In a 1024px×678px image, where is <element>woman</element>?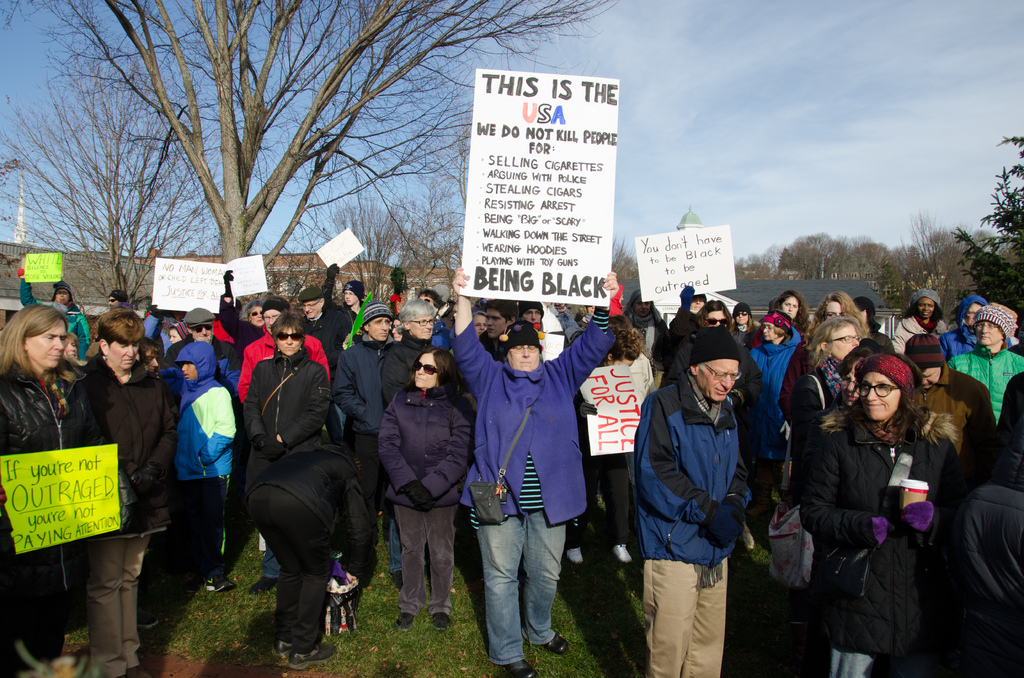
bbox=[806, 335, 882, 455].
